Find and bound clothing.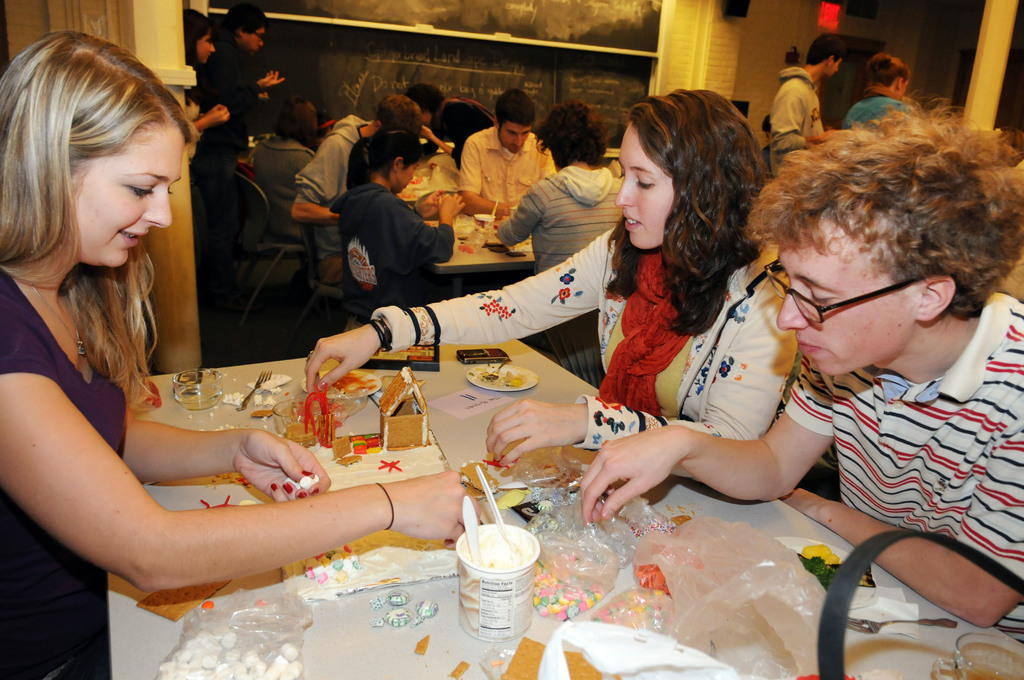
Bound: bbox=[201, 36, 271, 294].
